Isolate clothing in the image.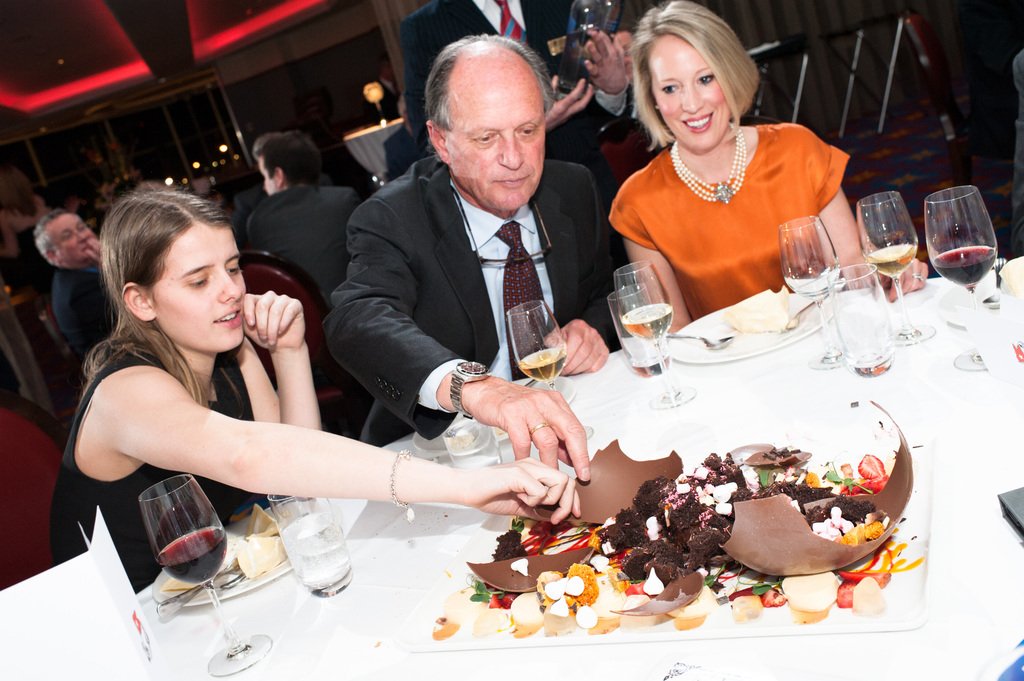
Isolated region: <box>62,312,264,568</box>.
